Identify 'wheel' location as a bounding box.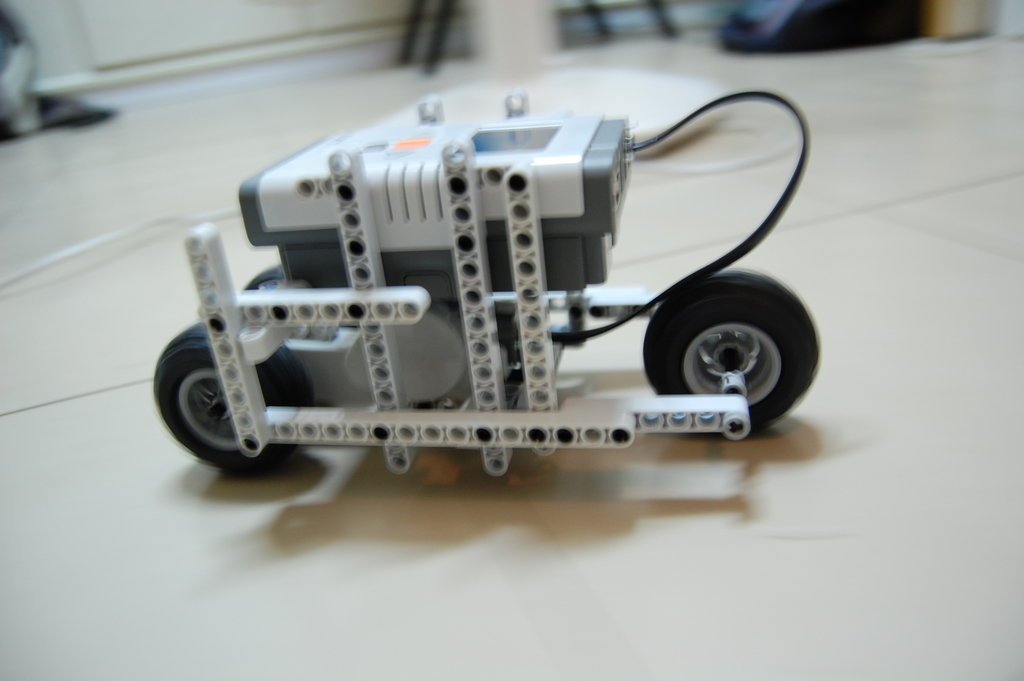
153:316:305:472.
